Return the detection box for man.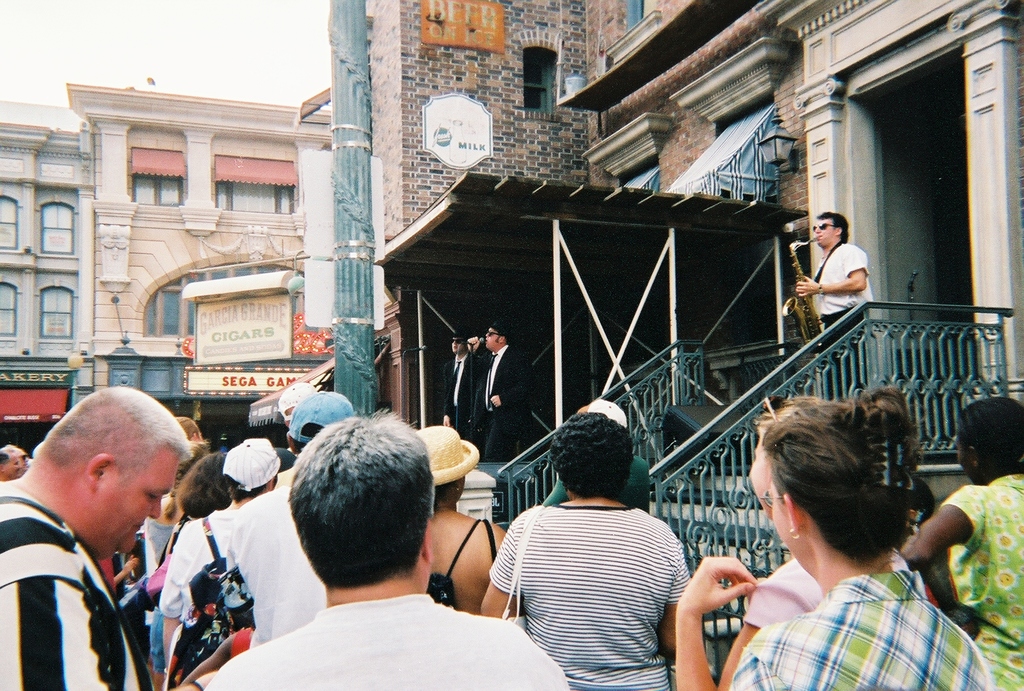
select_region(0, 391, 219, 688).
